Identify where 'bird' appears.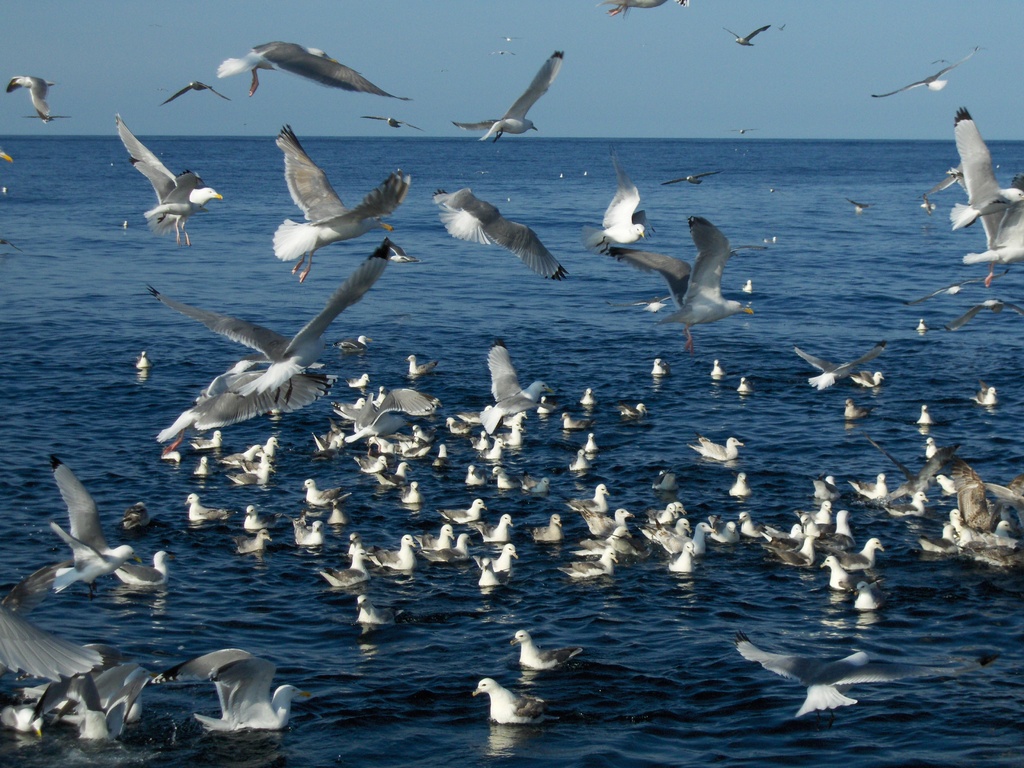
Appears at 180:494:234:522.
